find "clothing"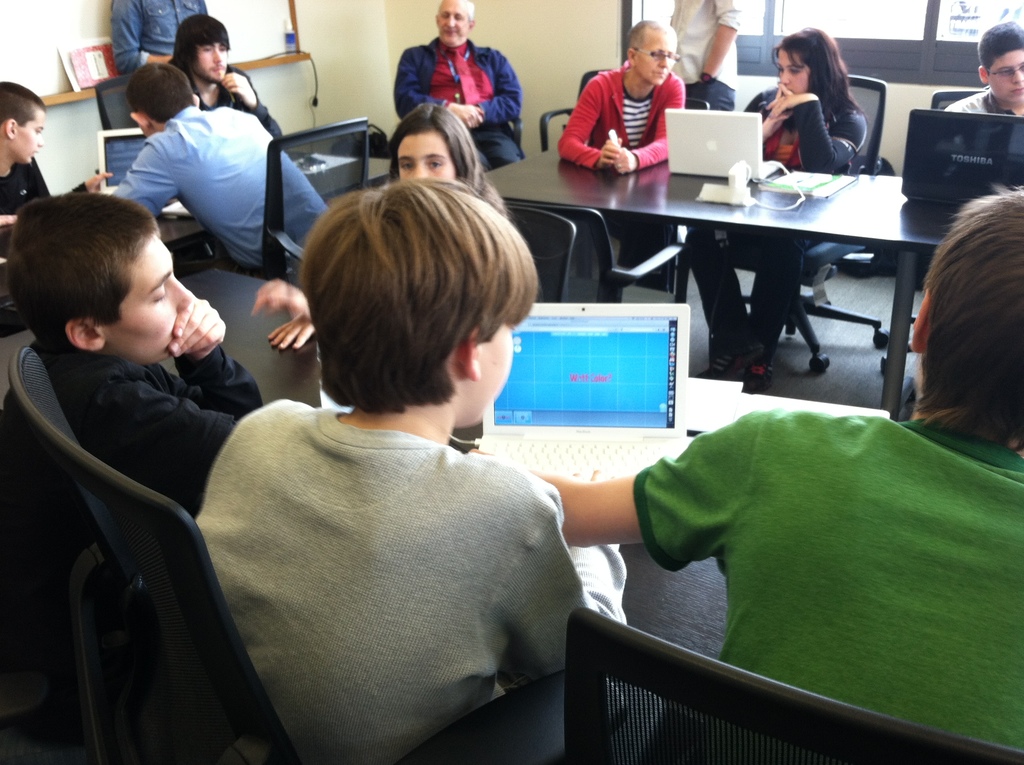
box=[195, 334, 592, 762]
